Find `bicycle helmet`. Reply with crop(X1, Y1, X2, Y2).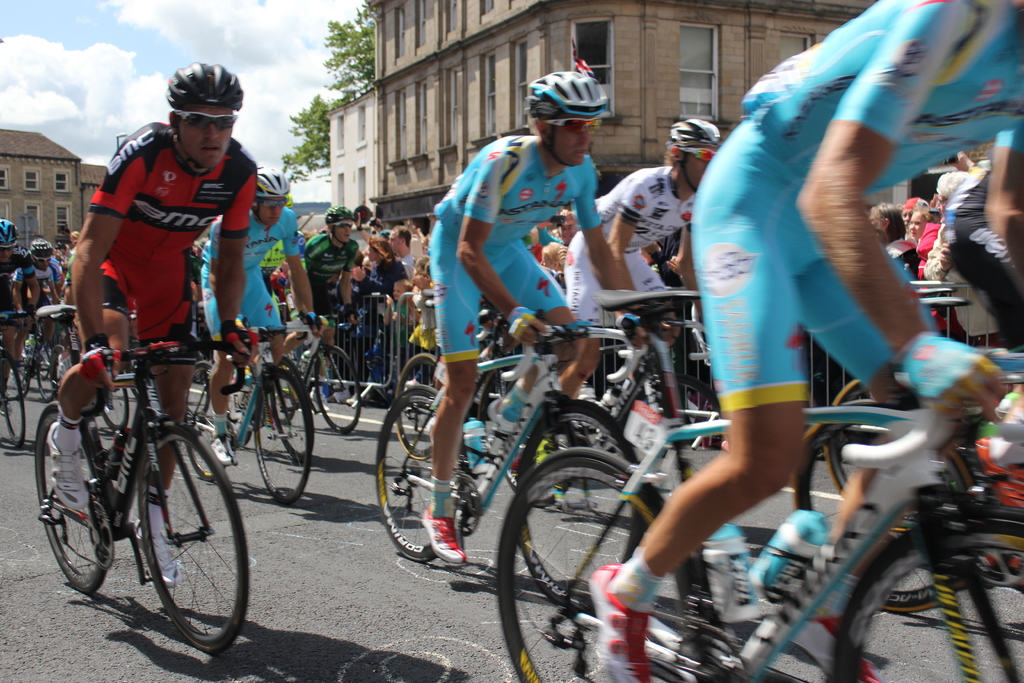
crop(250, 168, 289, 202).
